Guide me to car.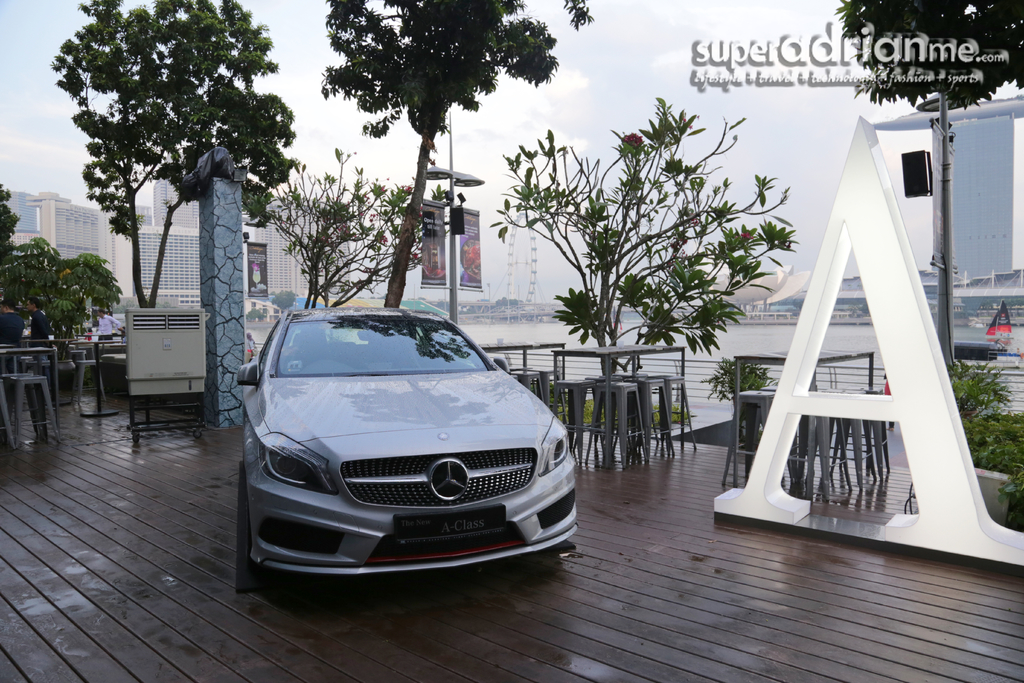
Guidance: region(231, 283, 593, 579).
